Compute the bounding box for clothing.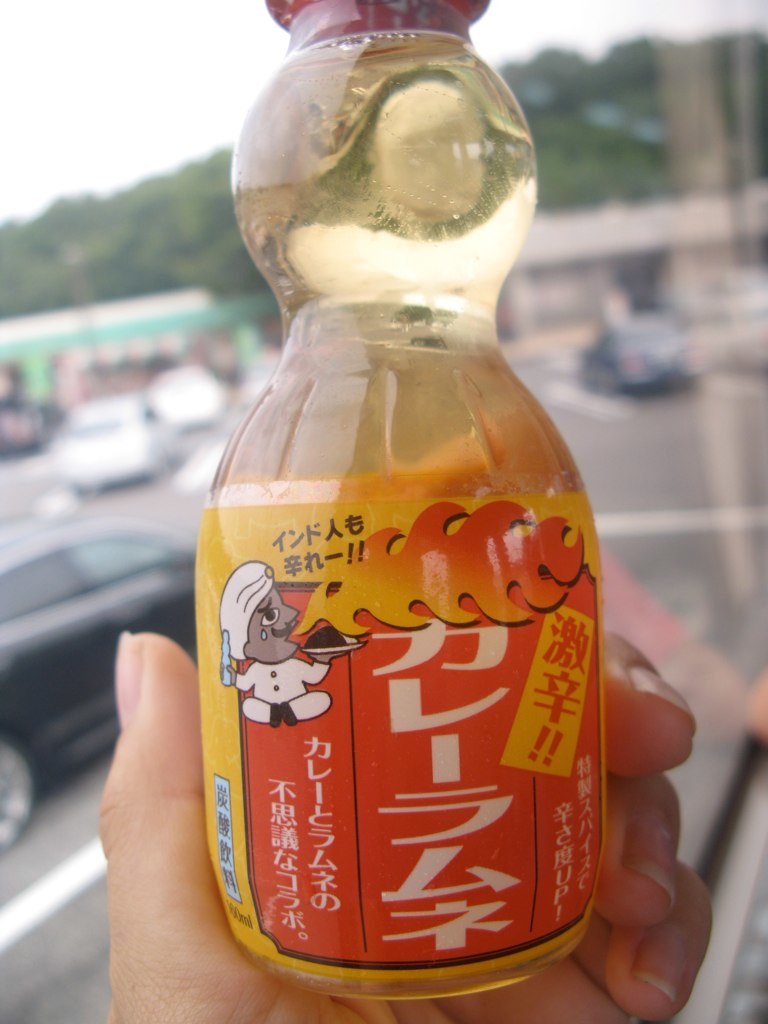
(left=241, top=664, right=331, bottom=728).
